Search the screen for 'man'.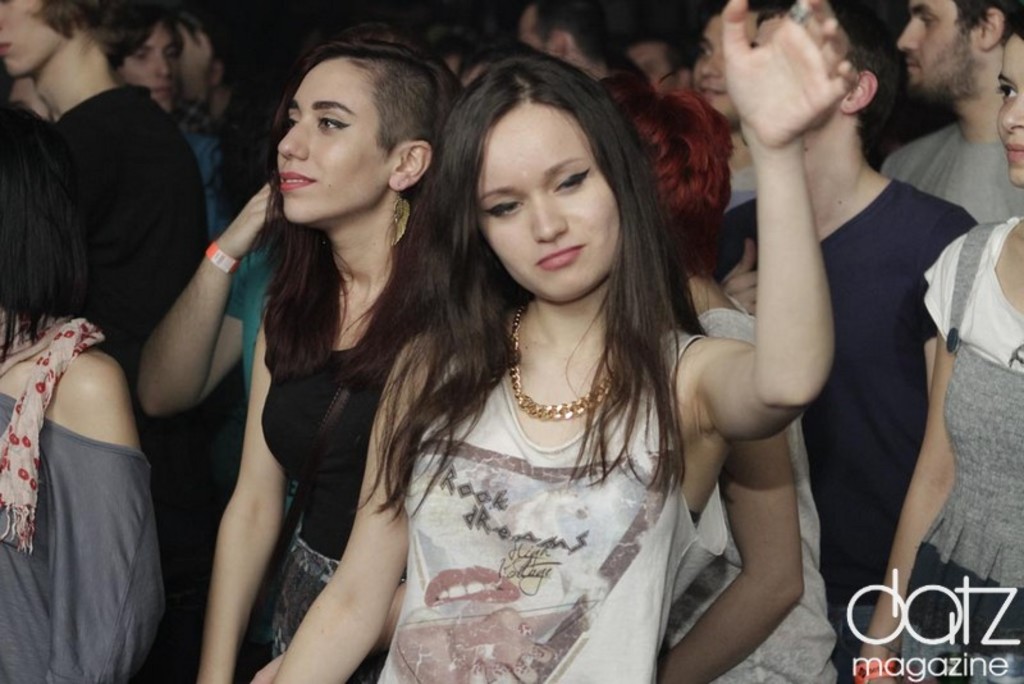
Found at <box>723,0,980,634</box>.
